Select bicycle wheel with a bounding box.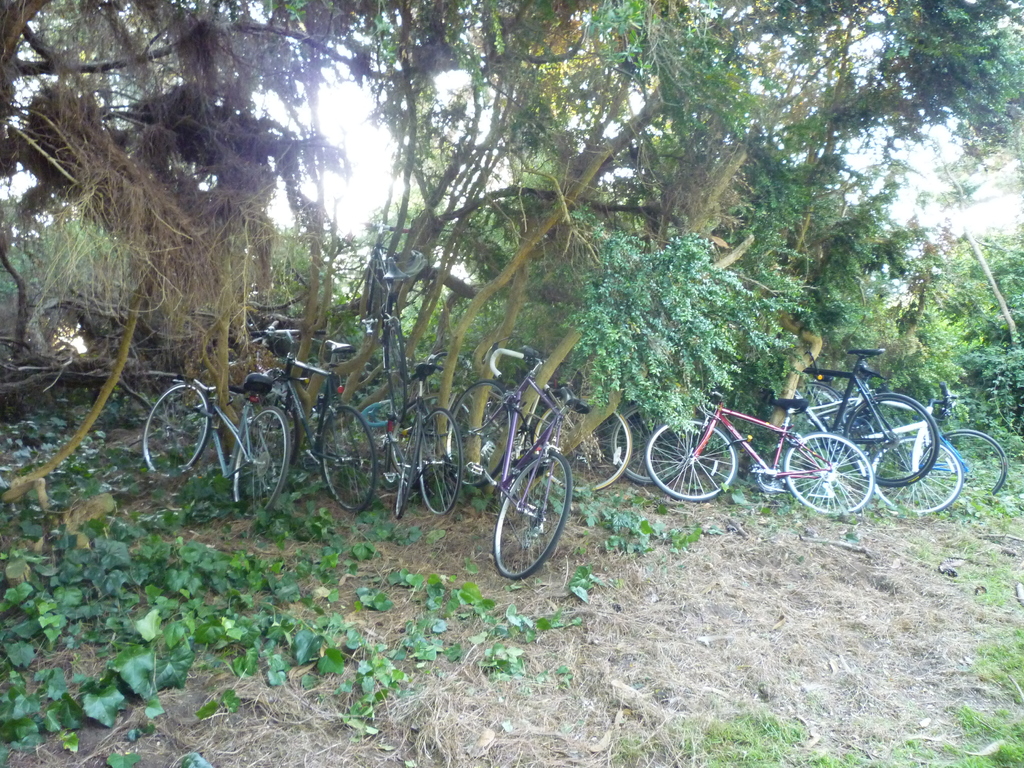
780/431/874/516.
